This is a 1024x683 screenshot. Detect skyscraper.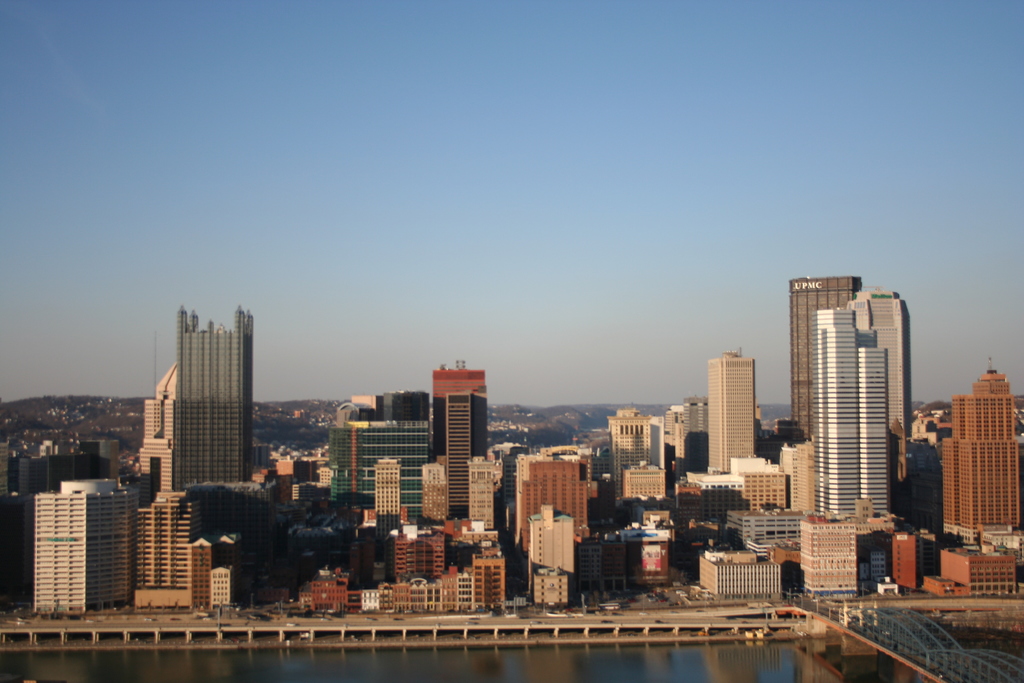
detection(321, 394, 449, 532).
